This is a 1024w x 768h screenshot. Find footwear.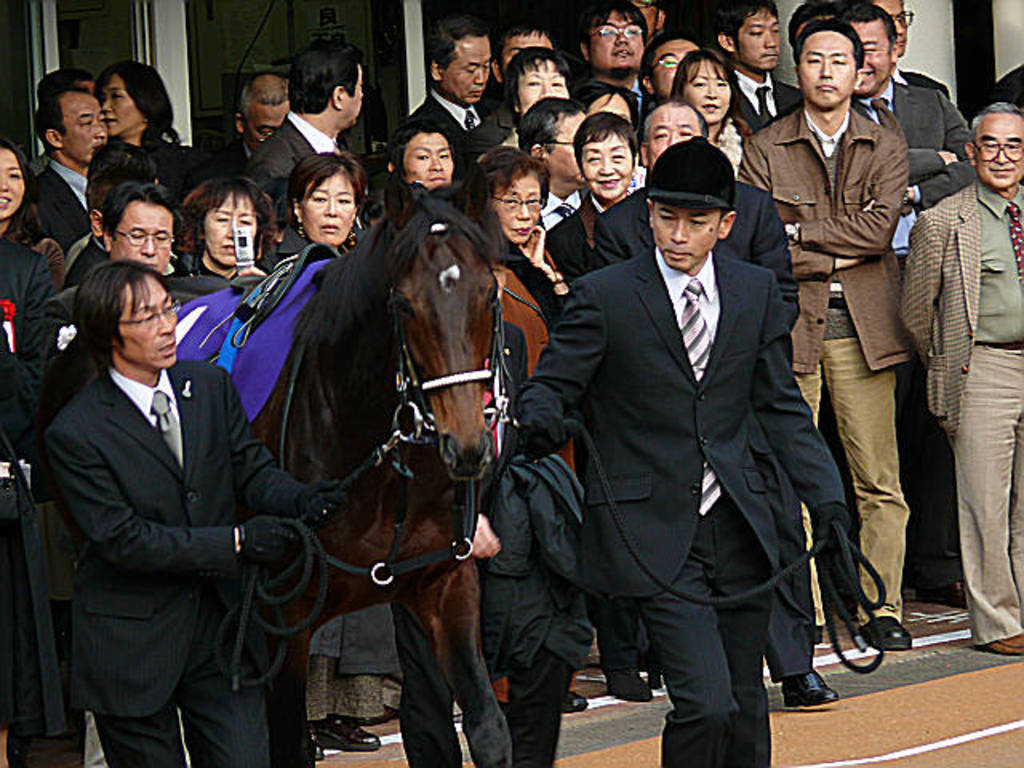
Bounding box: [left=862, top=611, right=918, bottom=656].
